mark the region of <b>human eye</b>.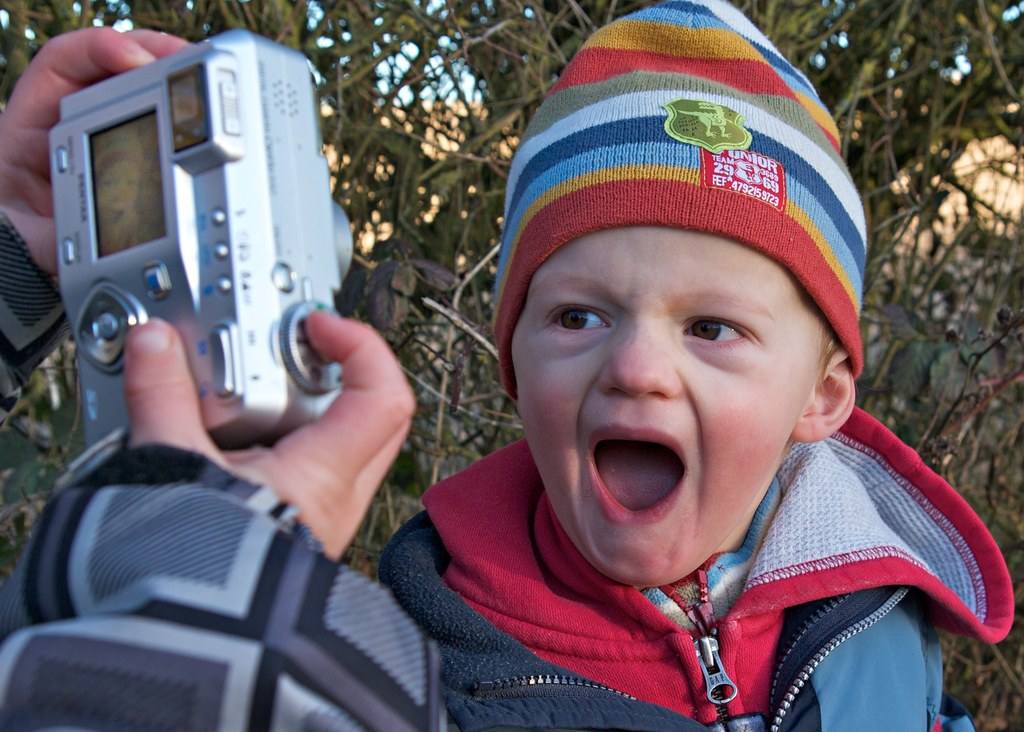
Region: {"x1": 540, "y1": 289, "x2": 616, "y2": 345}.
